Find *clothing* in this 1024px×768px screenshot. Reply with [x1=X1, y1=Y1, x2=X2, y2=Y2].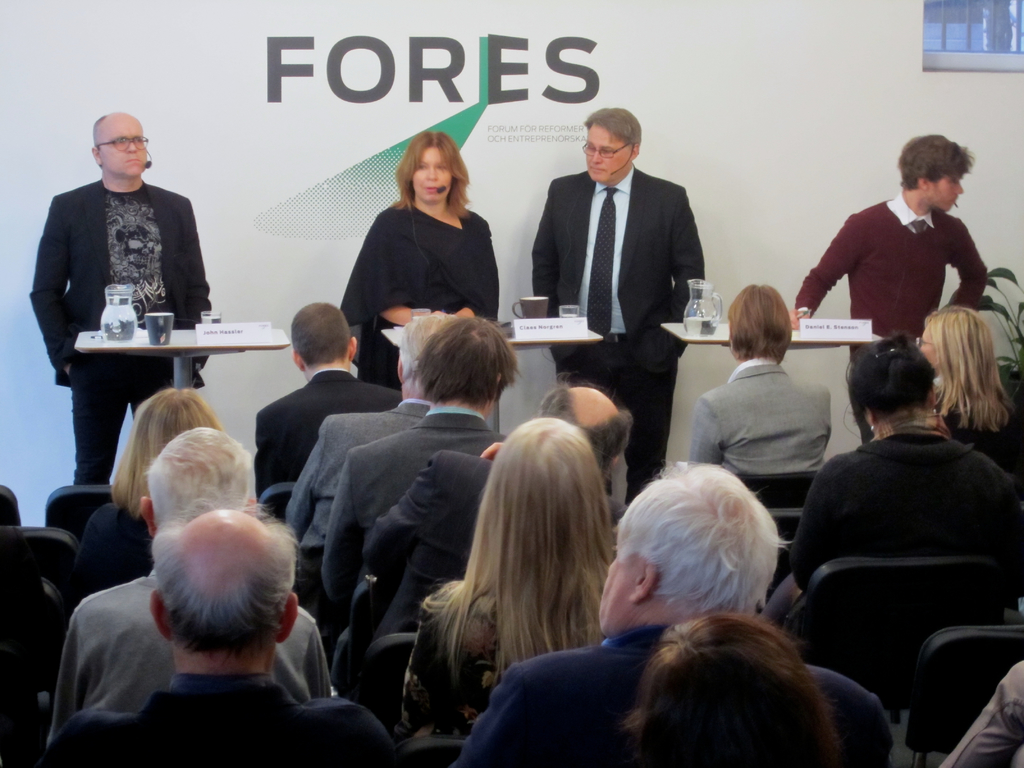
[x1=29, y1=671, x2=386, y2=766].
